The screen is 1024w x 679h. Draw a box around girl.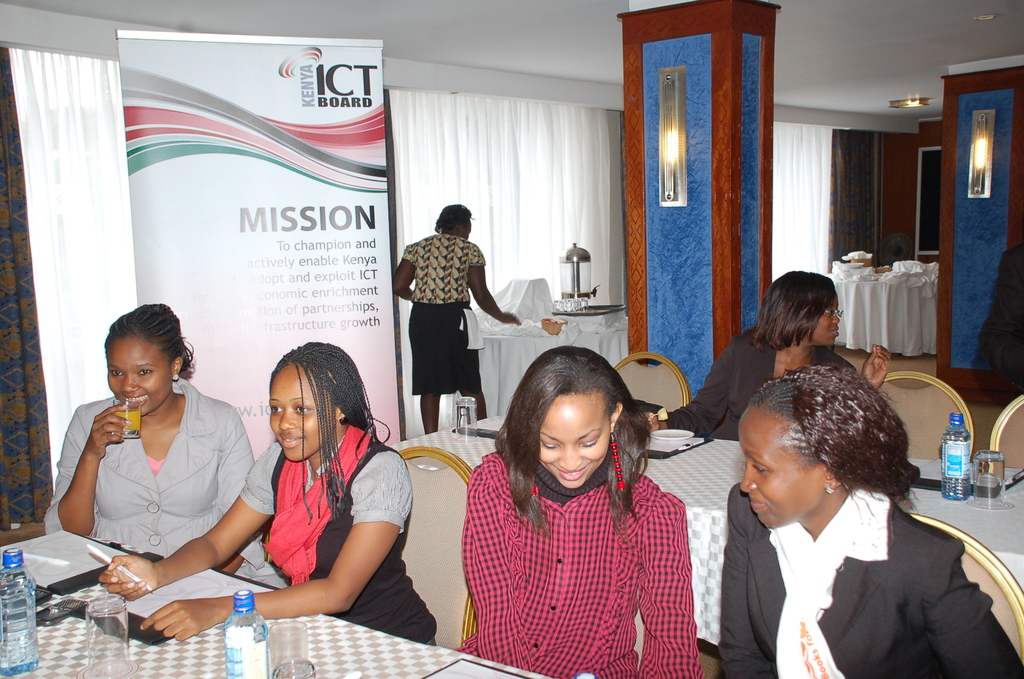
Rect(723, 364, 1020, 678).
